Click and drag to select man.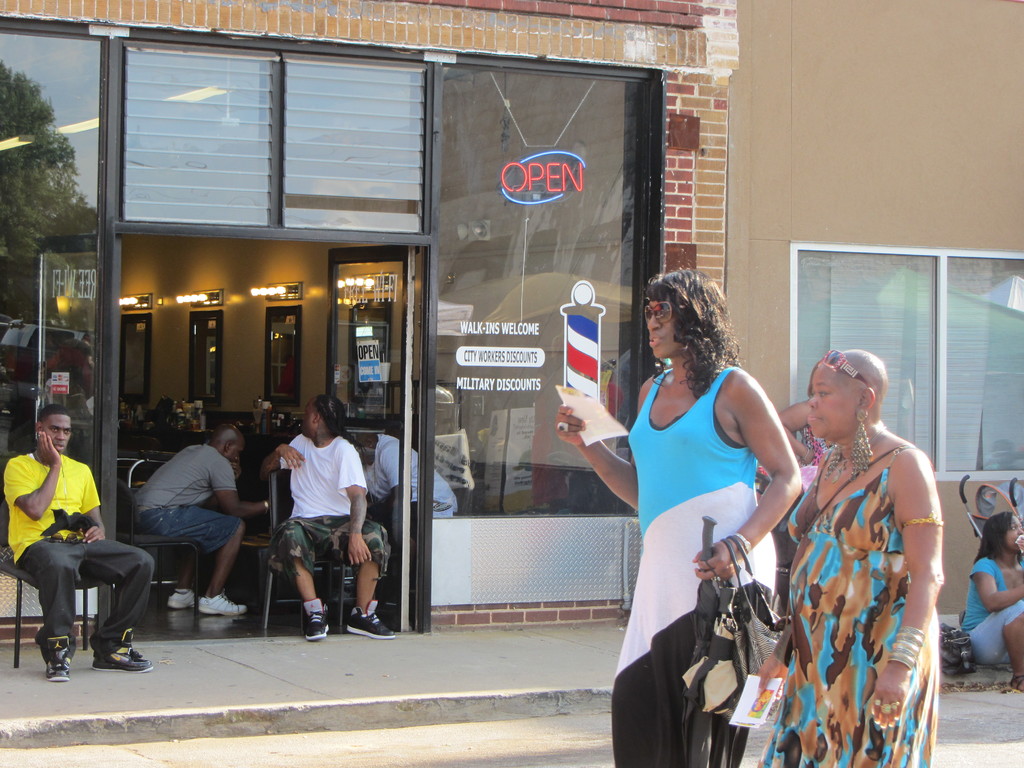
Selection: detection(258, 387, 370, 639).
